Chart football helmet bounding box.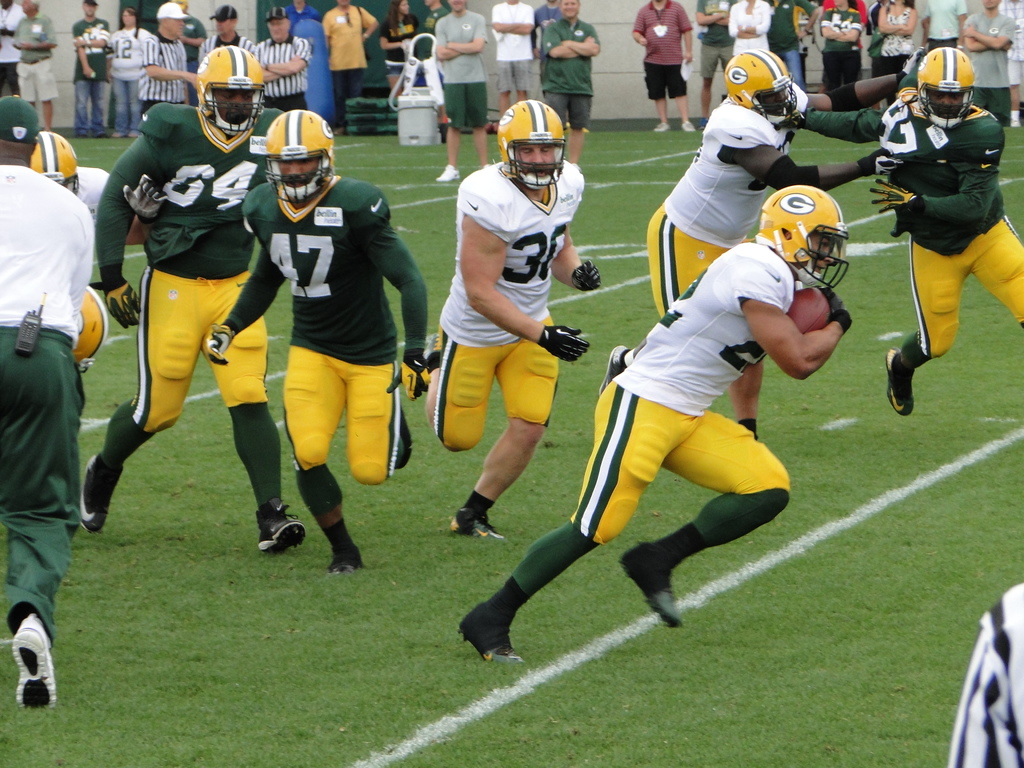
Charted: 766,163,868,289.
